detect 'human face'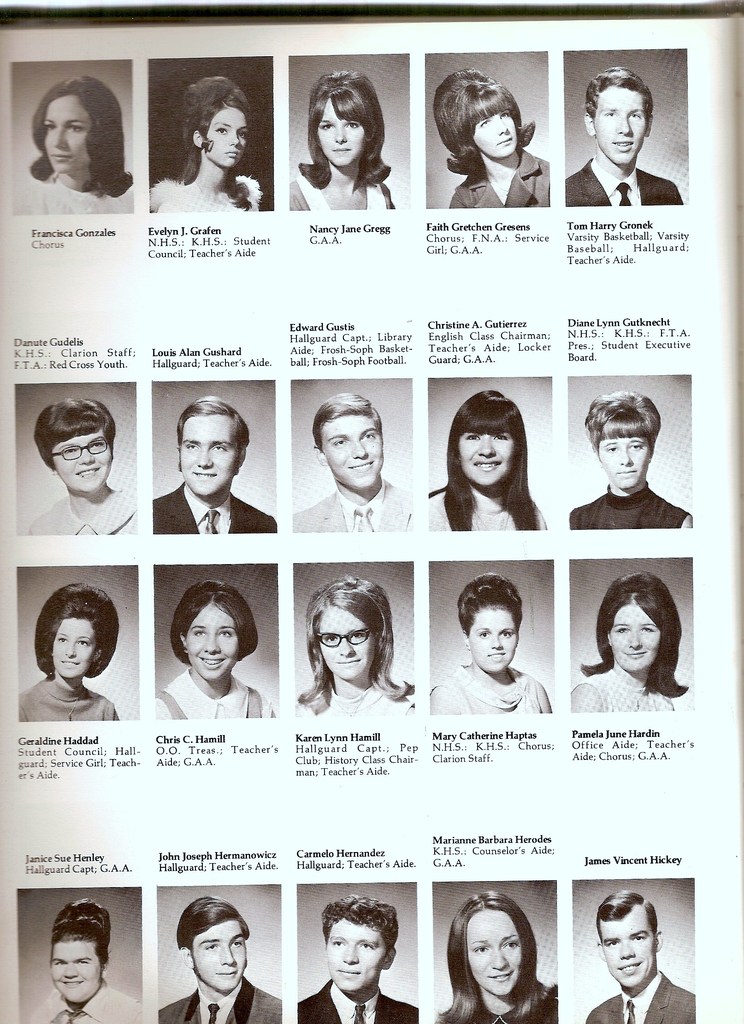
<box>190,921,245,993</box>
